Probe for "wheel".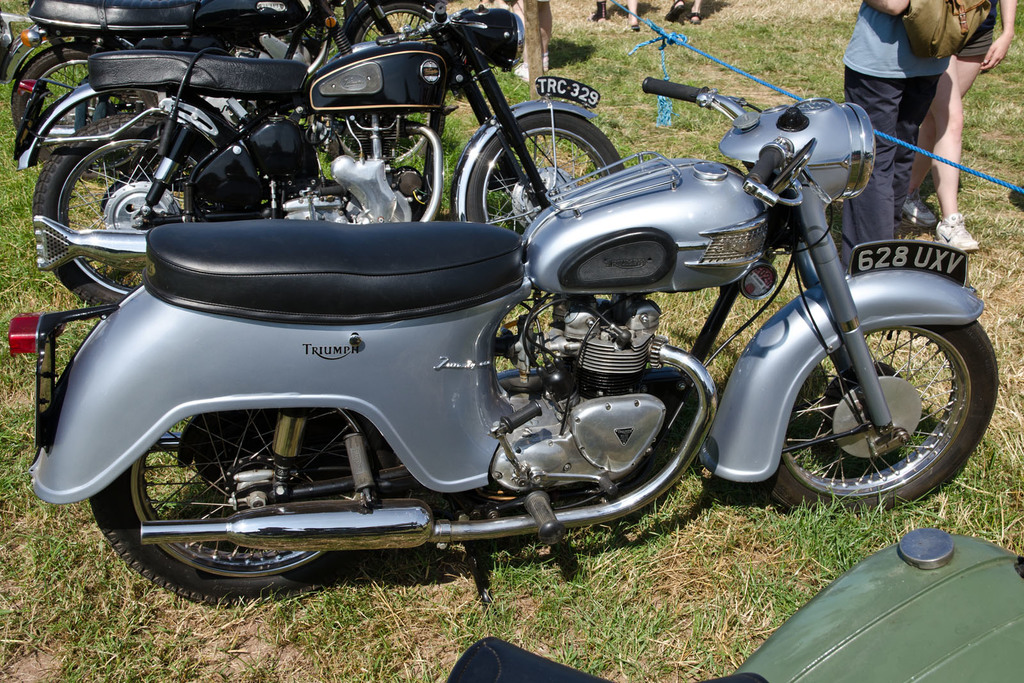
Probe result: [x1=84, y1=407, x2=410, y2=604].
